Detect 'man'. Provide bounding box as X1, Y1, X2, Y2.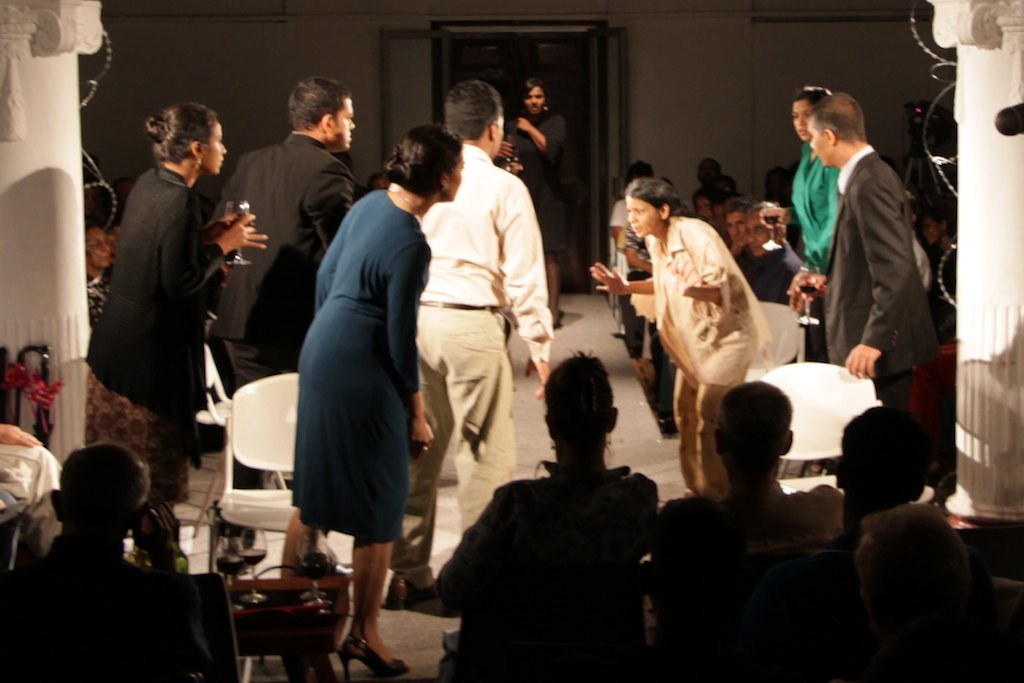
210, 73, 367, 569.
